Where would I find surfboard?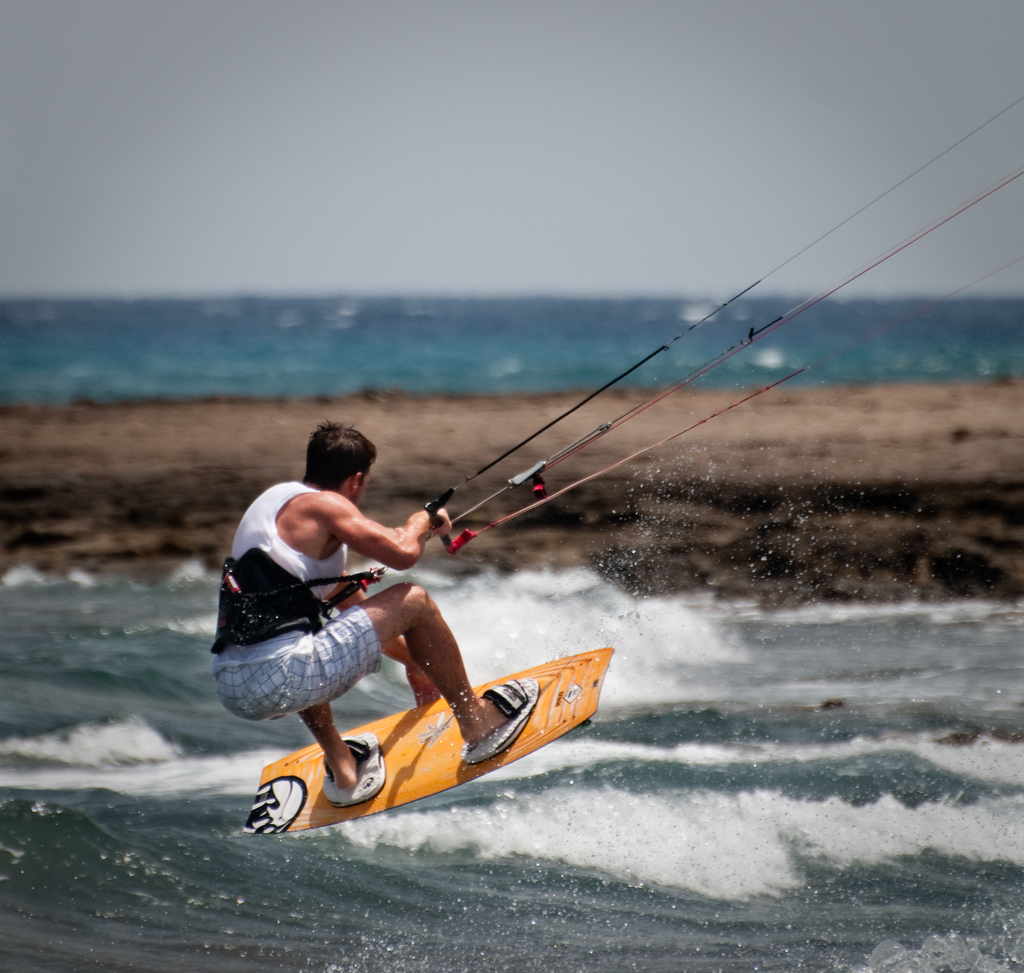
At 239,647,615,839.
